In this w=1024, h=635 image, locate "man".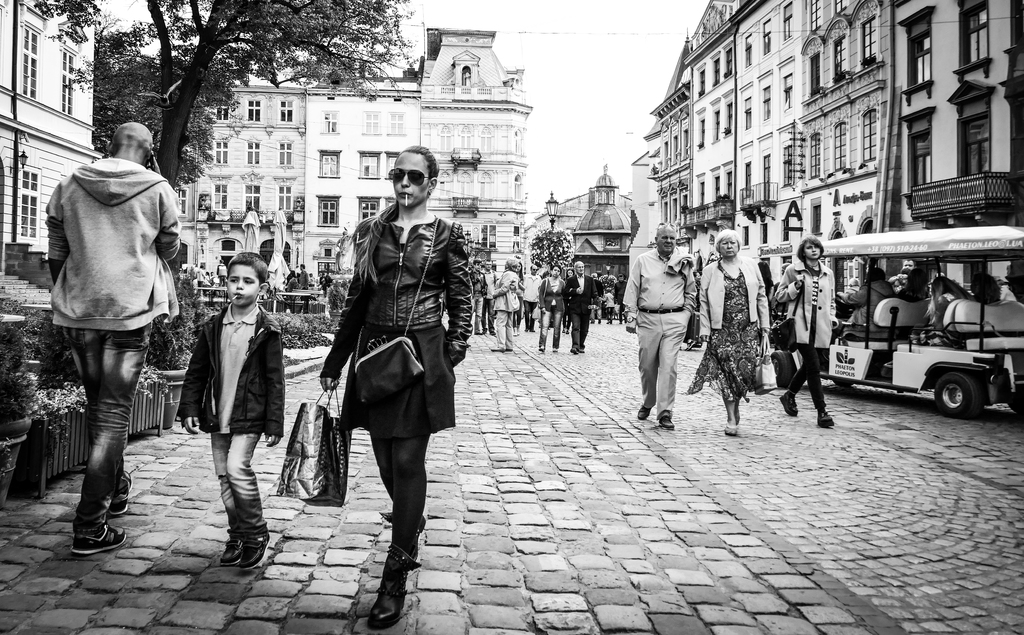
Bounding box: crop(622, 221, 697, 431).
